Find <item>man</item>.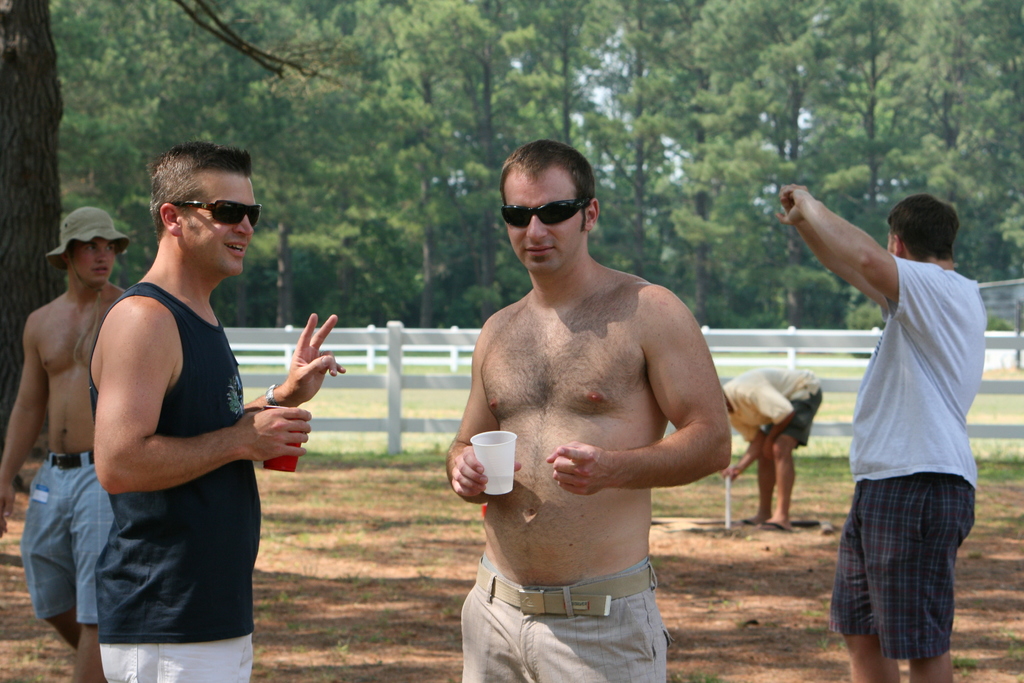
<box>95,144,345,682</box>.
